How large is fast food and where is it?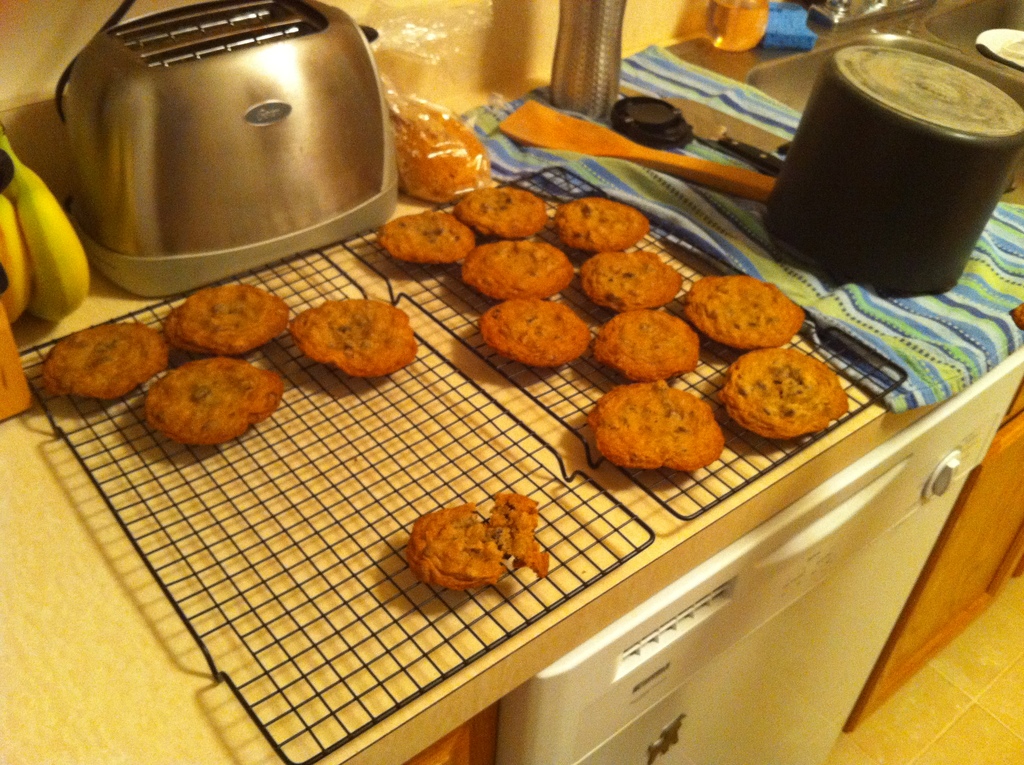
Bounding box: 393,157,479,200.
